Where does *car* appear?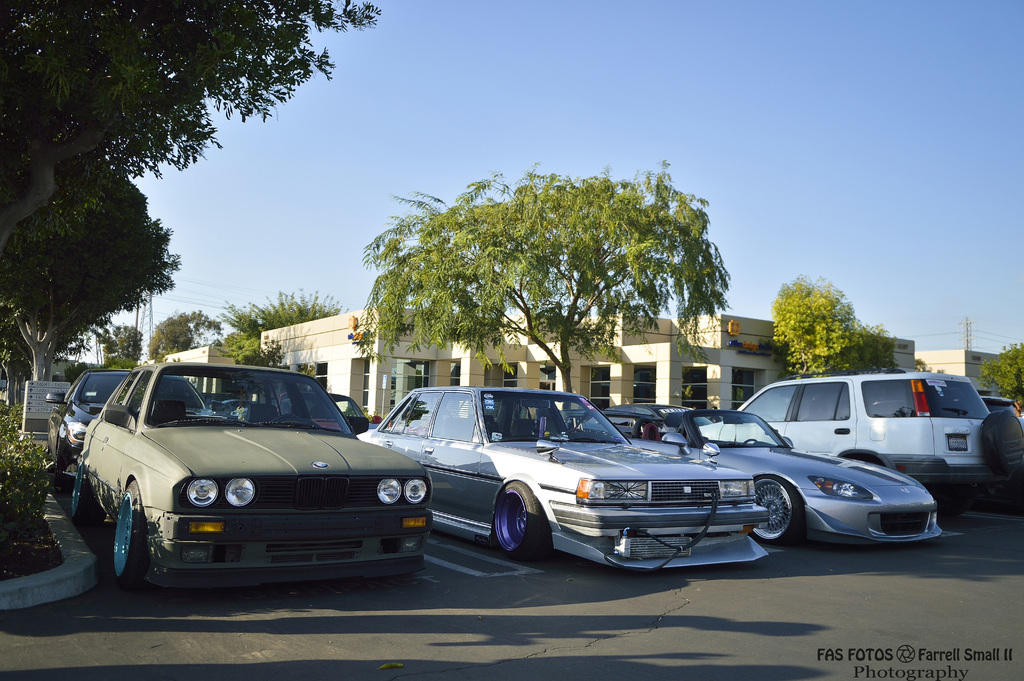
Appears at region(665, 368, 1023, 509).
